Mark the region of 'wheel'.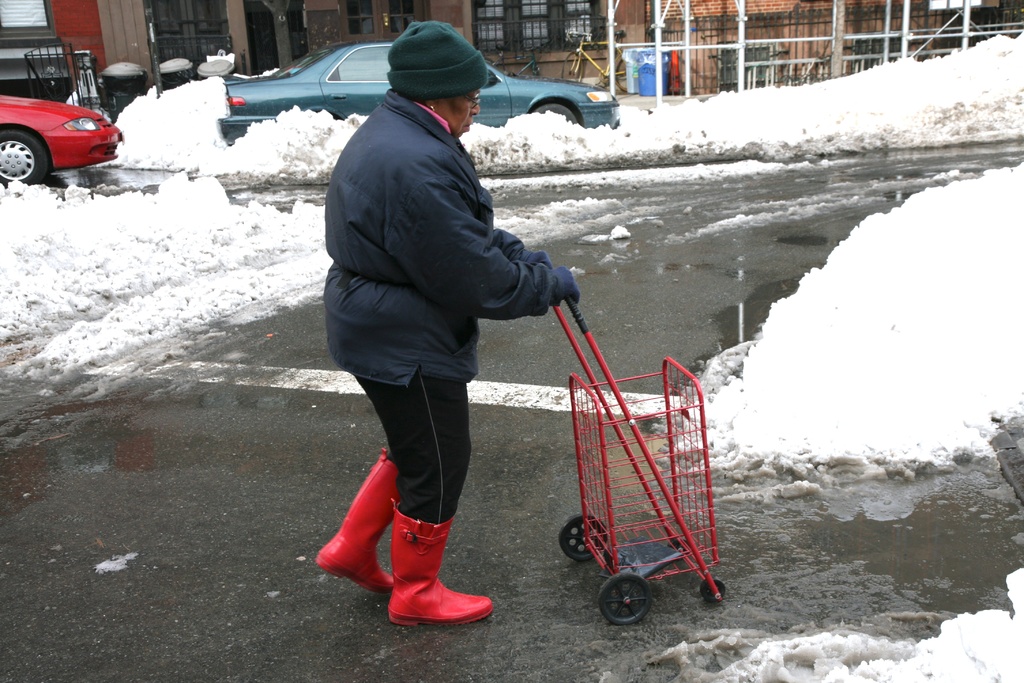
Region: [x1=701, y1=578, x2=724, y2=604].
